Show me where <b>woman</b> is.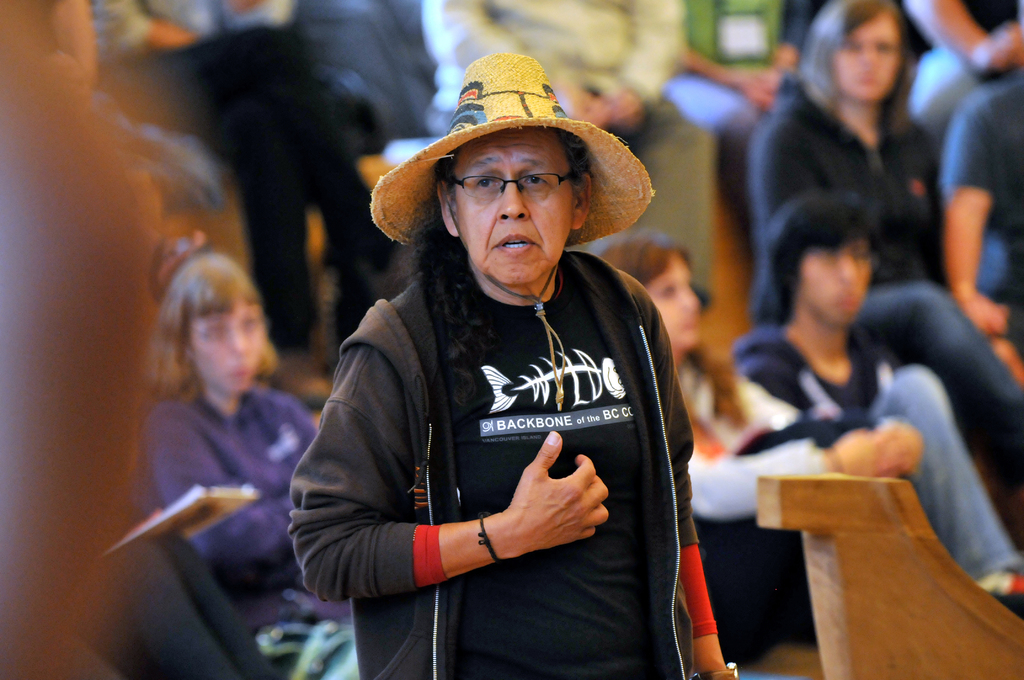
<b>woman</b> is at crop(287, 38, 733, 679).
